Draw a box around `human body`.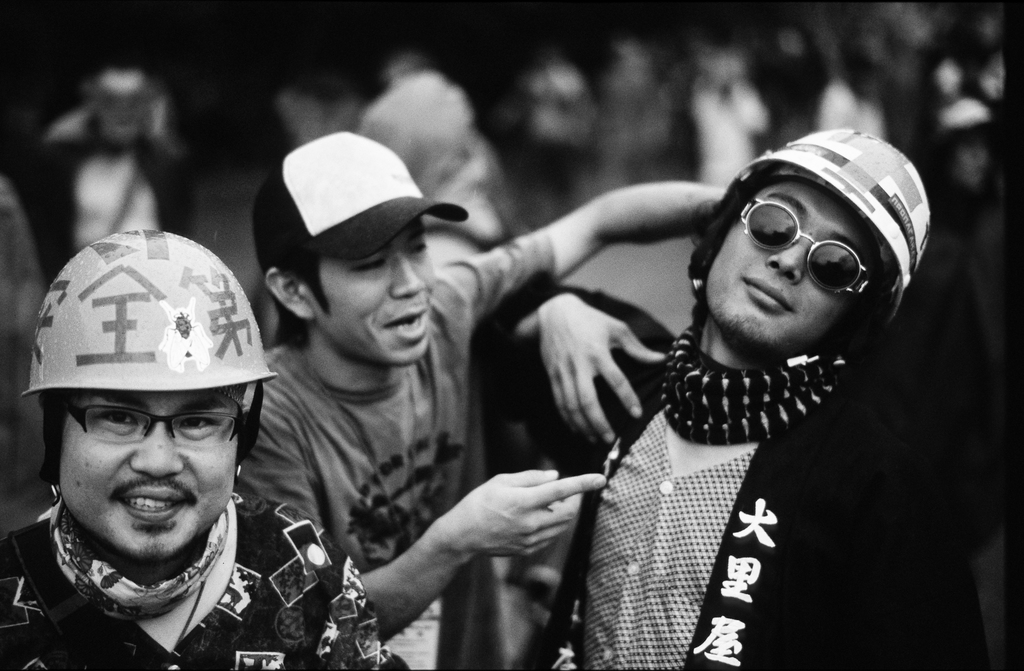
l=0, t=228, r=409, b=670.
